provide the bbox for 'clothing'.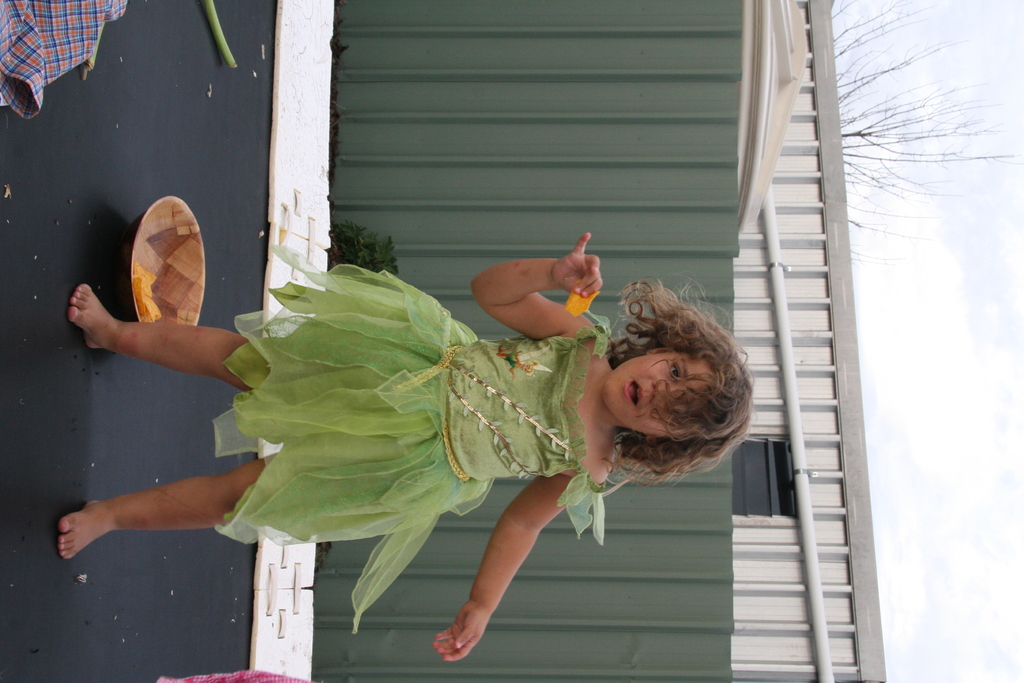
bbox=[218, 219, 684, 631].
